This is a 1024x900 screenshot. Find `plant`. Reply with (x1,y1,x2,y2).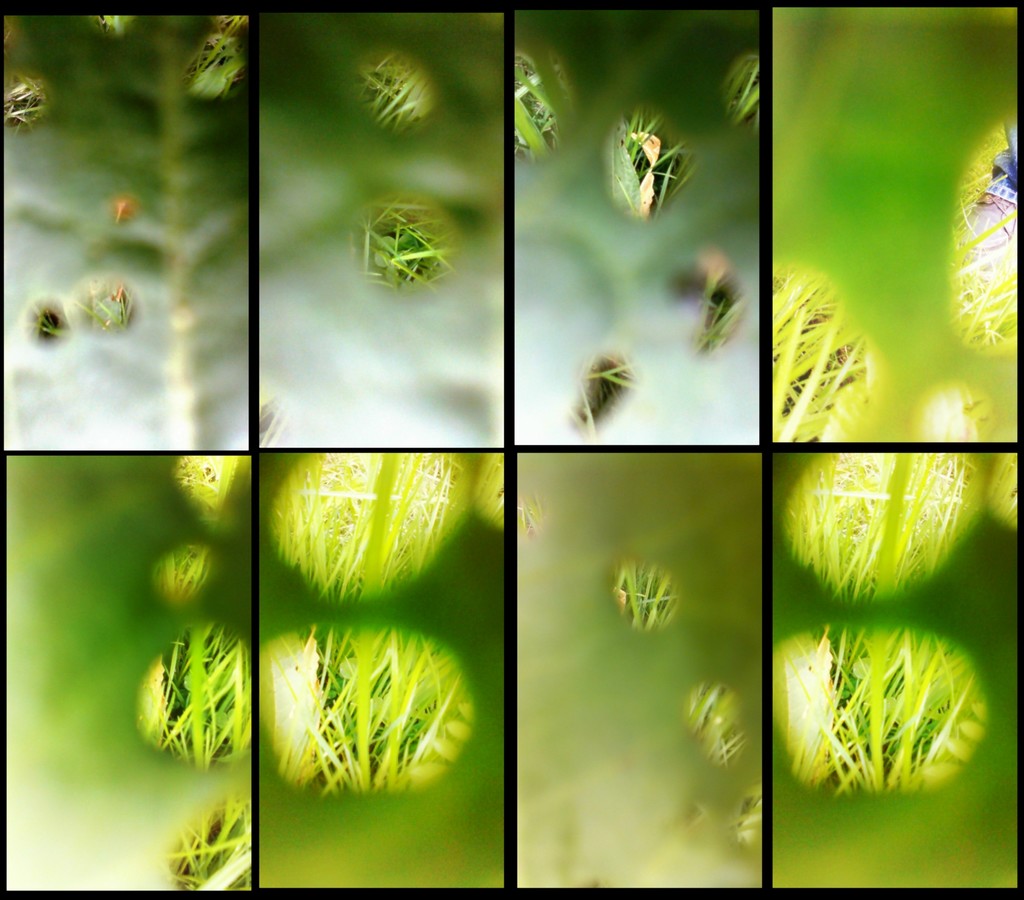
(77,274,134,334).
